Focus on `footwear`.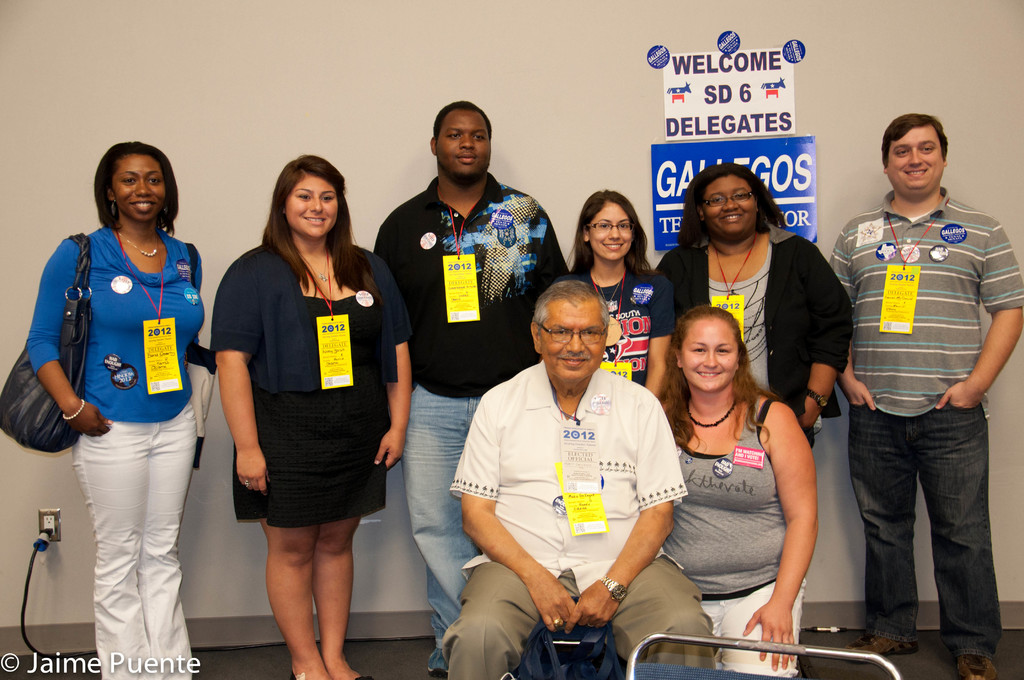
Focused at left=846, top=631, right=920, bottom=668.
